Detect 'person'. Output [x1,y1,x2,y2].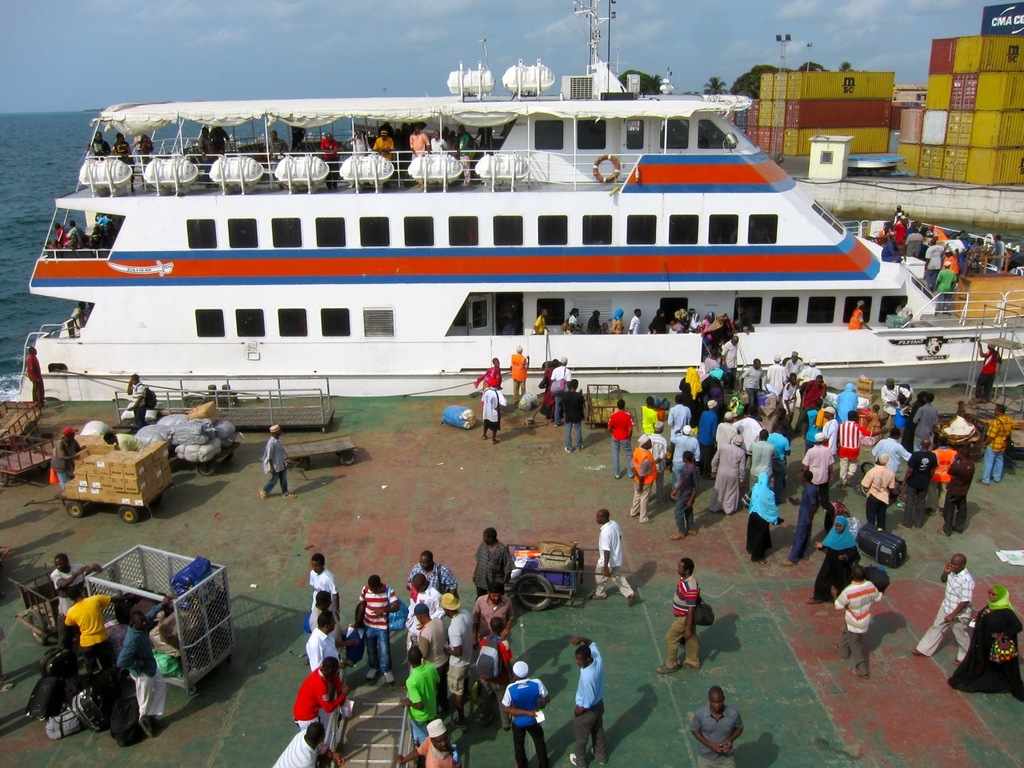
[824,407,838,457].
